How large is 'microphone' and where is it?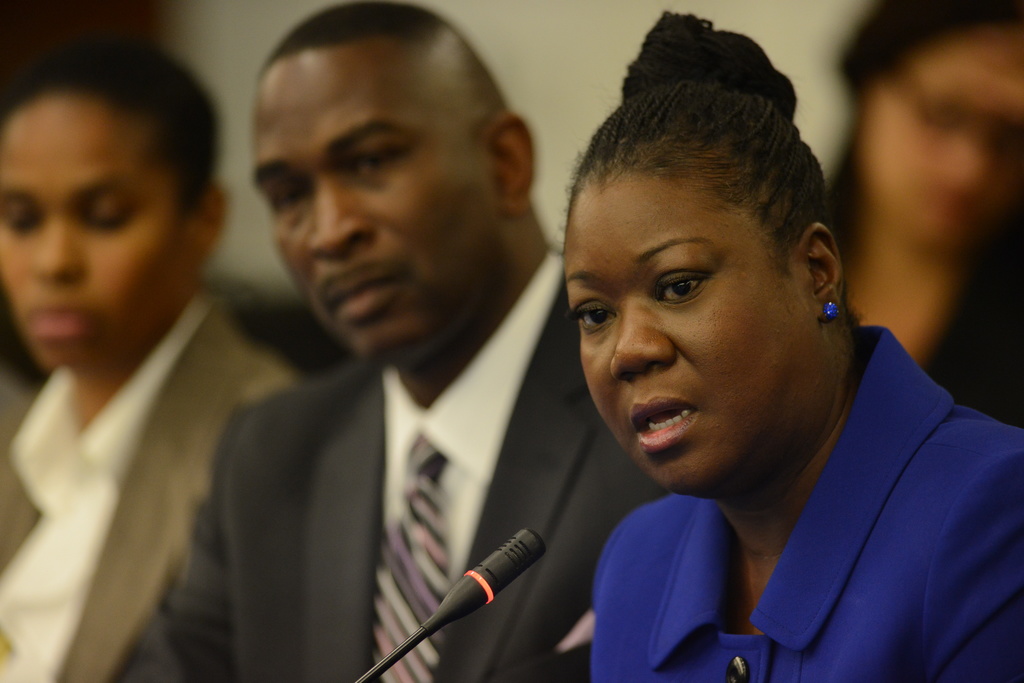
Bounding box: 380, 515, 587, 658.
